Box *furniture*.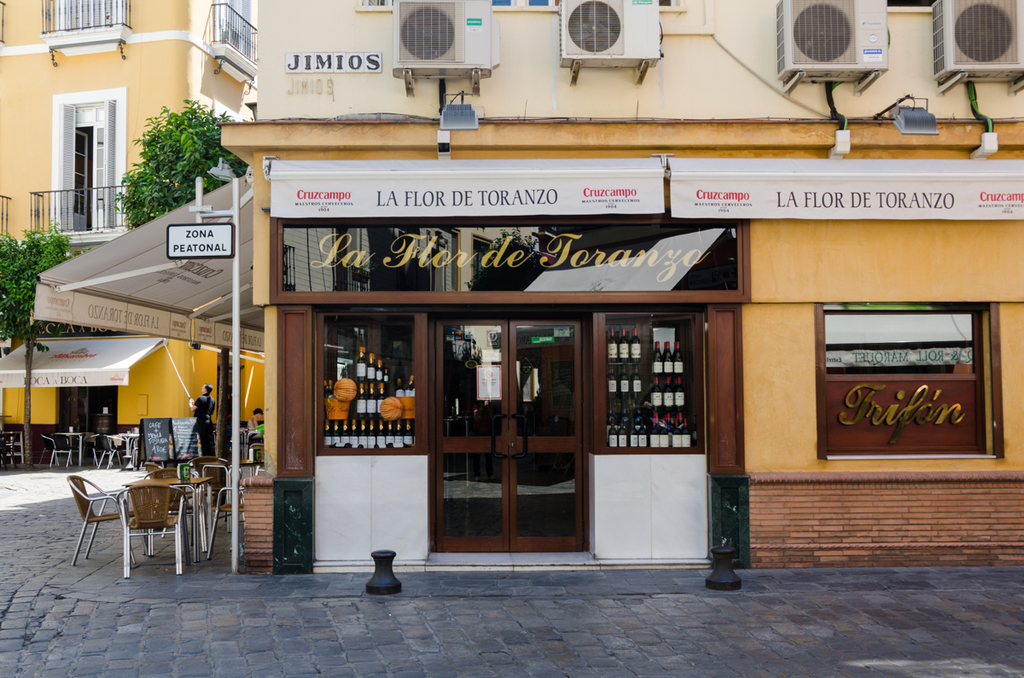
x1=42, y1=430, x2=74, y2=467.
